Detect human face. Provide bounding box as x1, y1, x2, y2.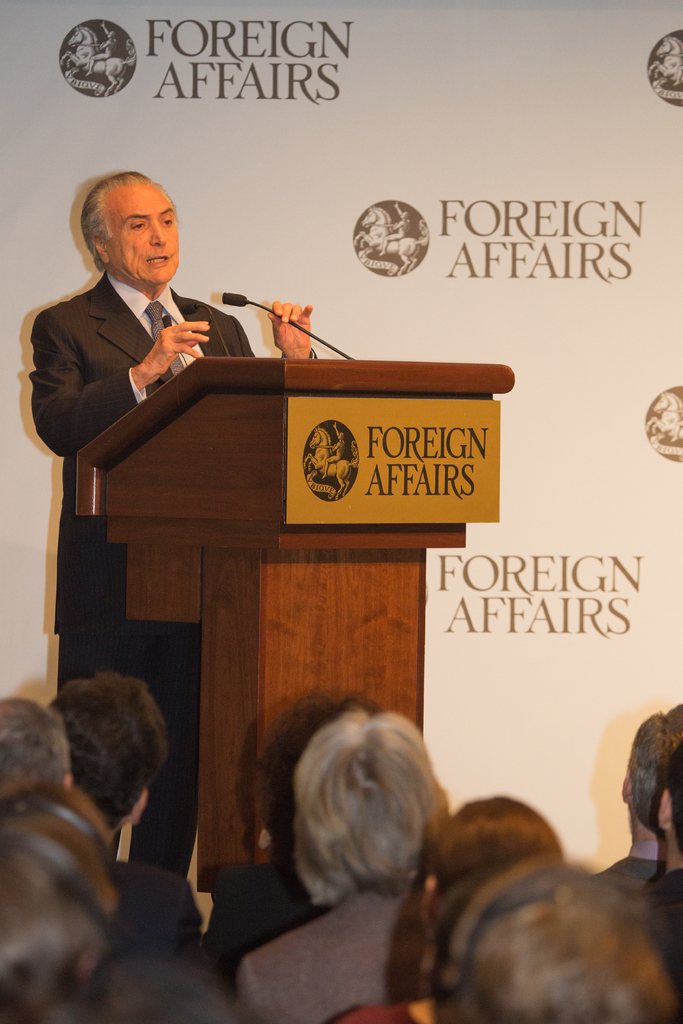
106, 186, 179, 284.
